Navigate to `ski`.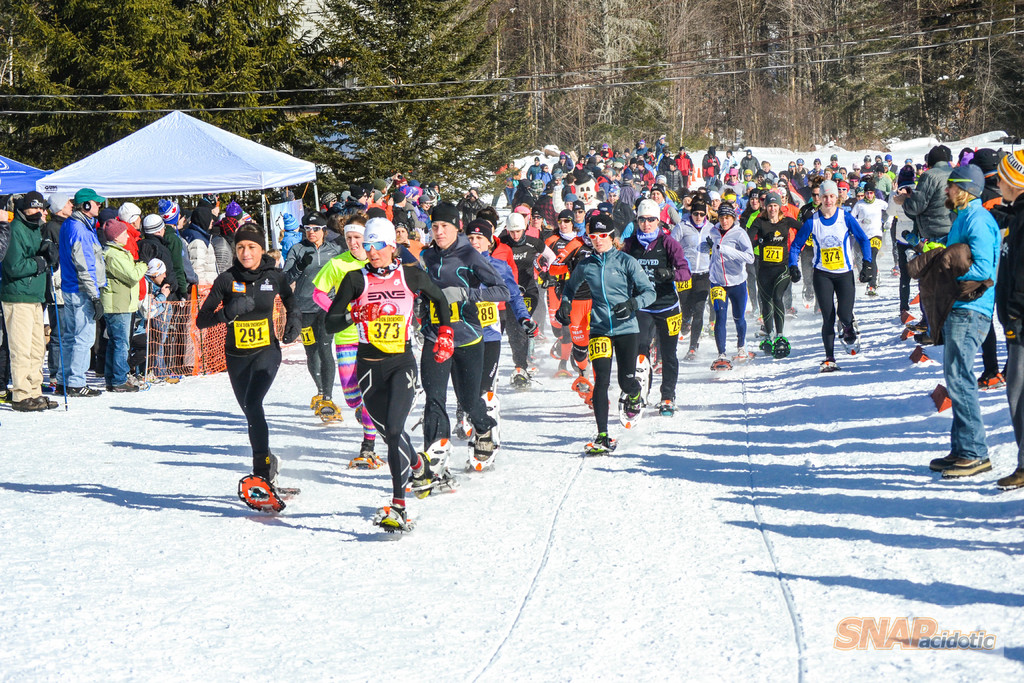
Navigation target: x1=572 y1=429 x2=623 y2=461.
